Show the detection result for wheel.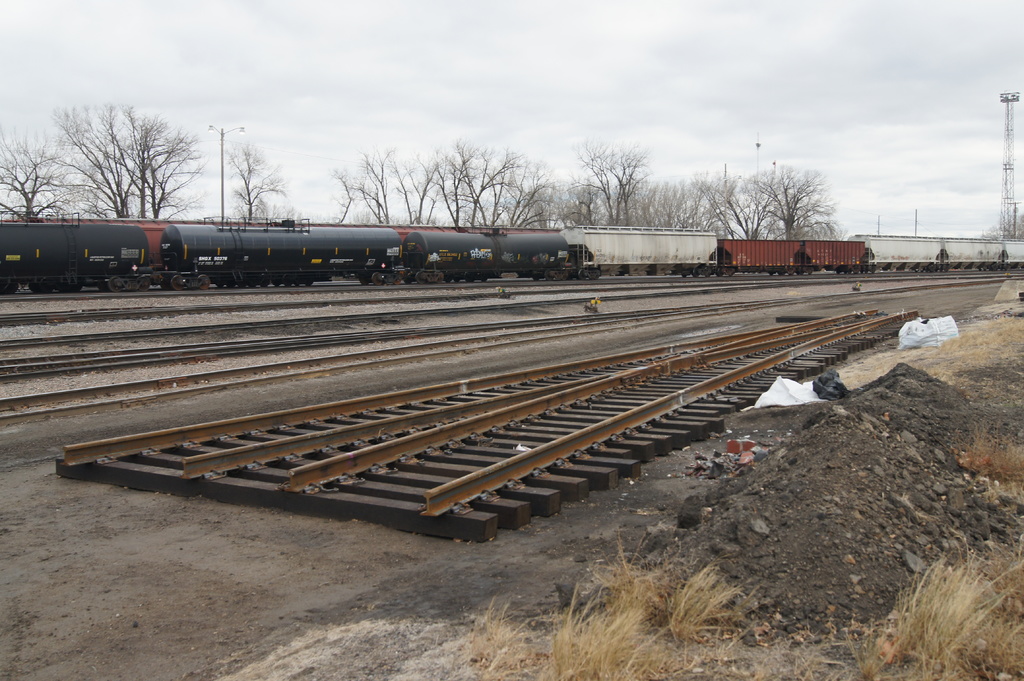
767:271:772:277.
